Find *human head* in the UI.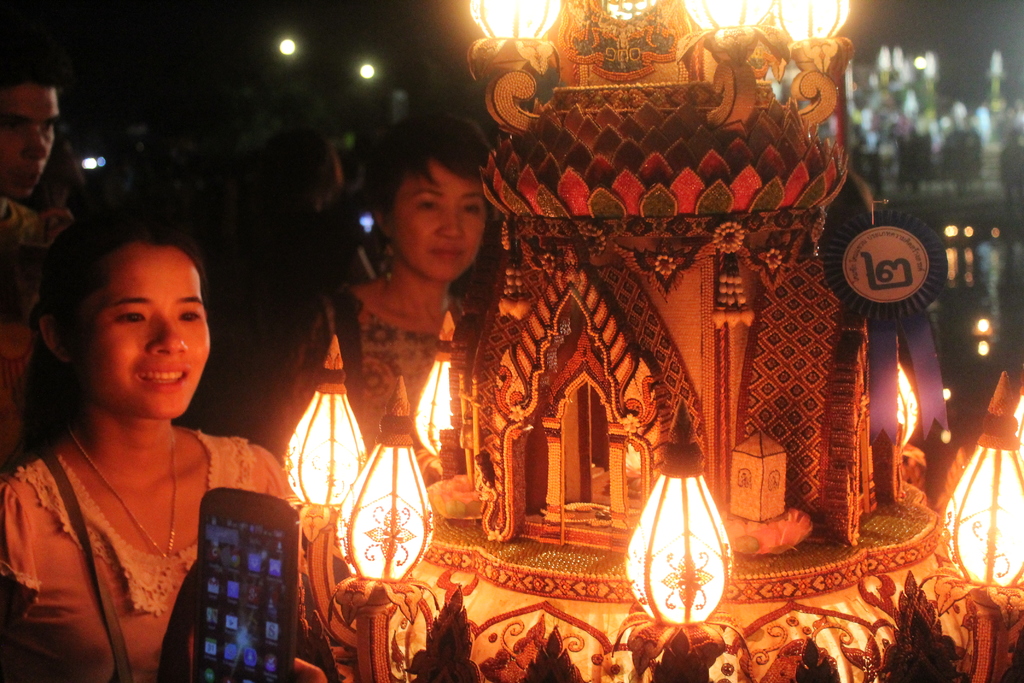
UI element at crop(33, 211, 211, 422).
